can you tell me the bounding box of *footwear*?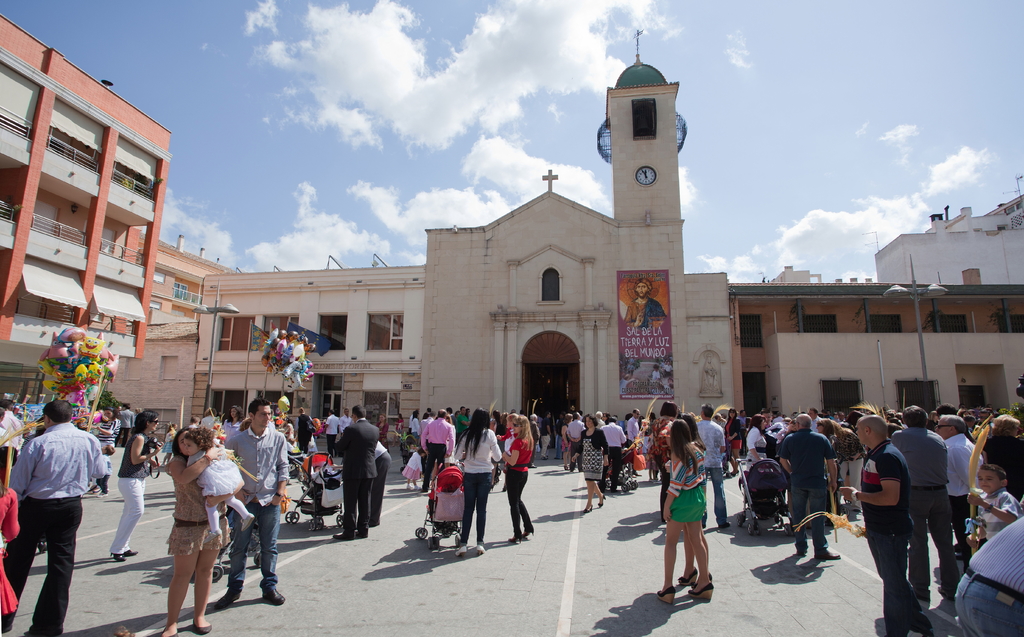
[x1=653, y1=583, x2=679, y2=606].
